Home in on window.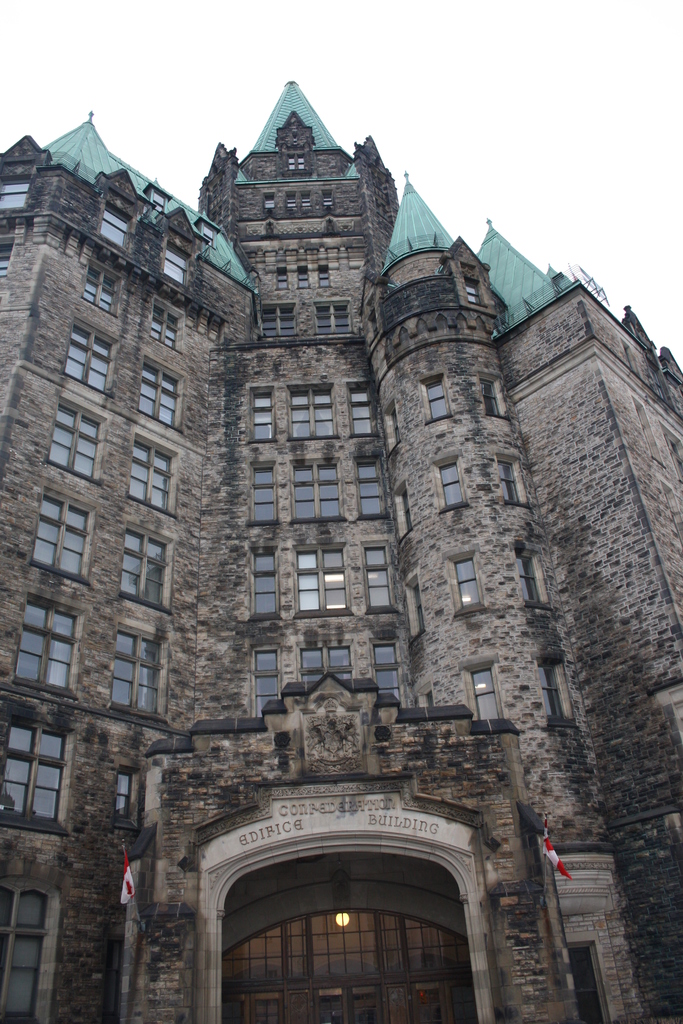
Homed in at (left=253, top=298, right=365, bottom=340).
